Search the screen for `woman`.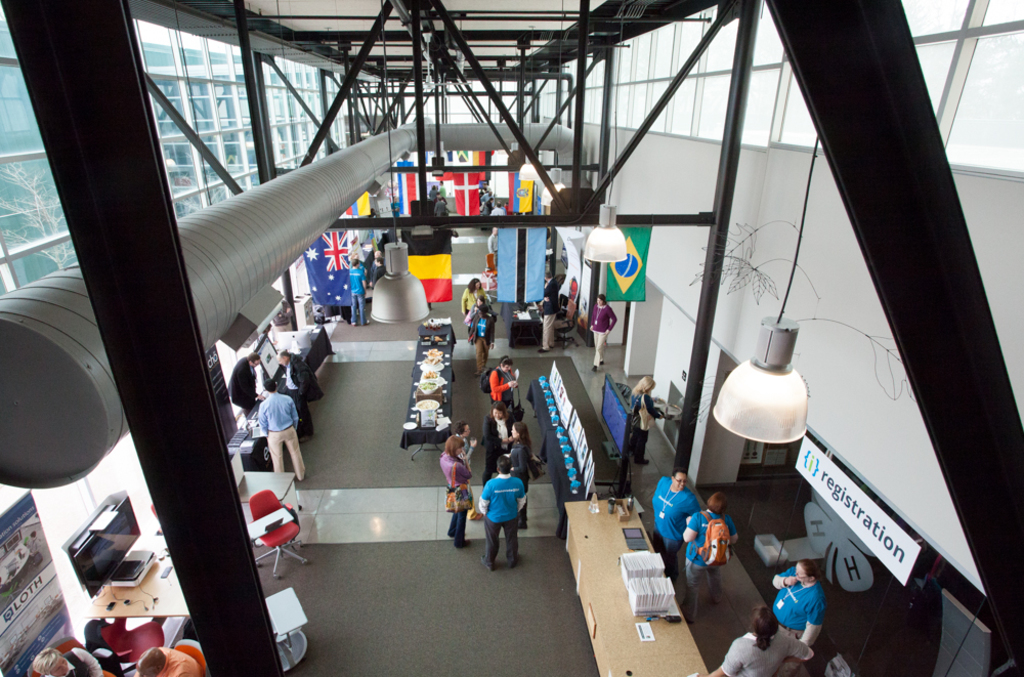
Found at detection(432, 433, 479, 561).
